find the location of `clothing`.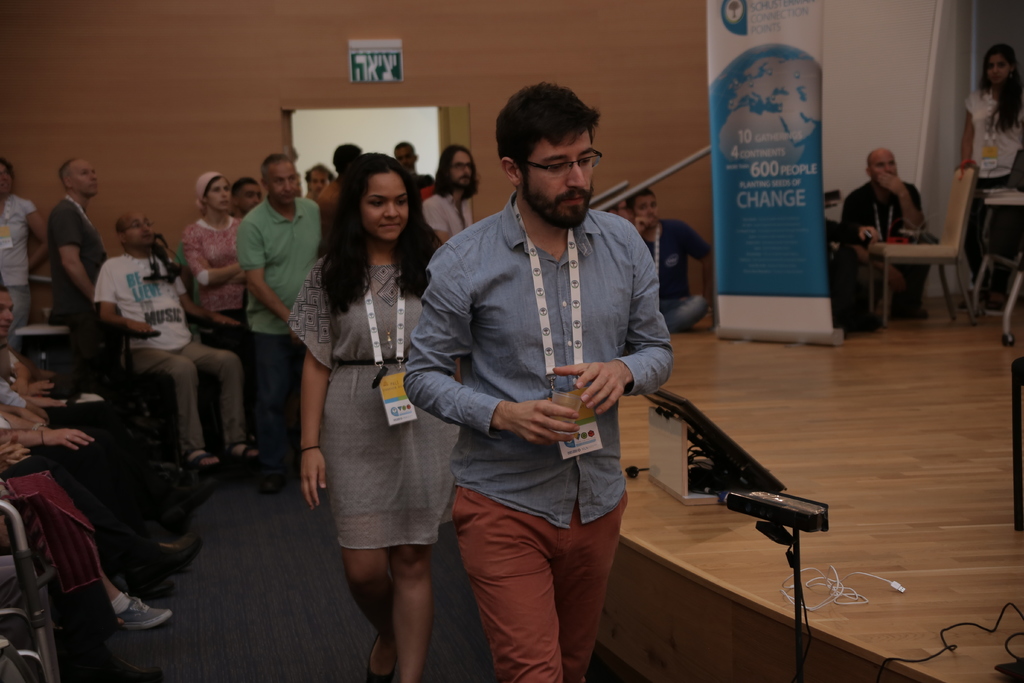
Location: crop(1, 189, 35, 356).
